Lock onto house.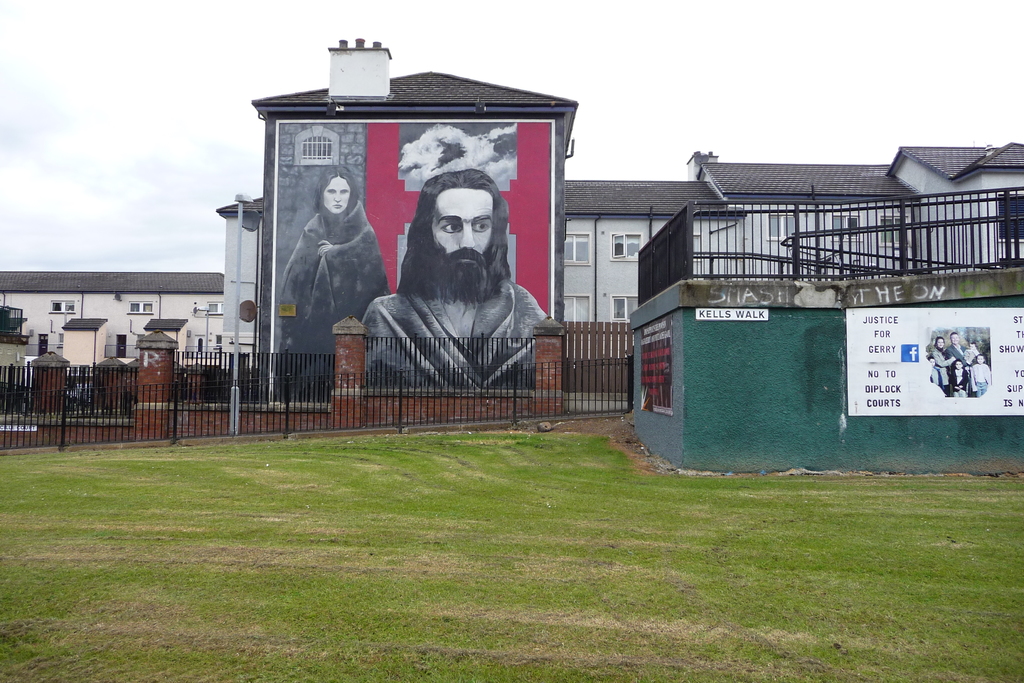
Locked: (x1=9, y1=235, x2=222, y2=376).
